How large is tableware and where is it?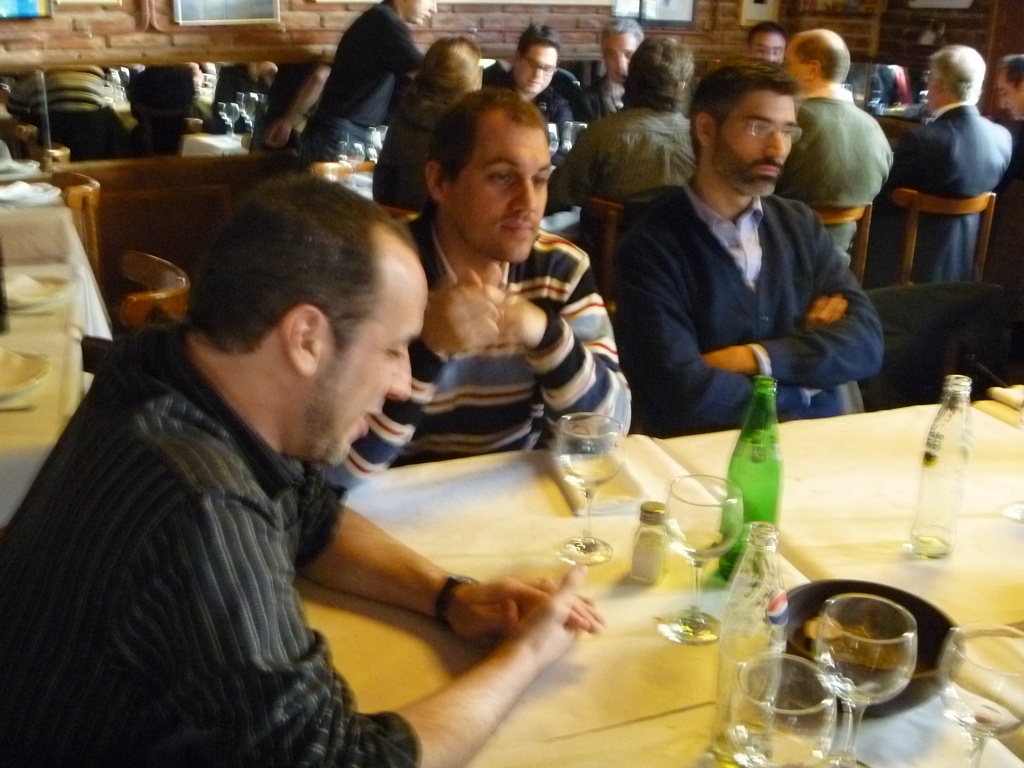
Bounding box: Rect(365, 125, 386, 166).
